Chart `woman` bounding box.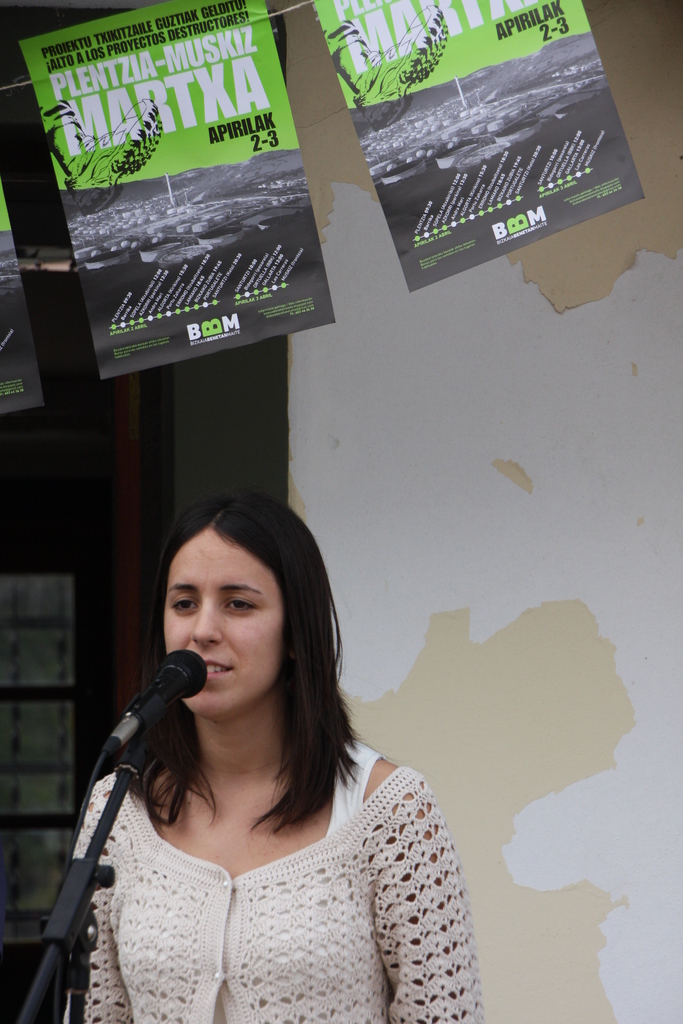
Charted: box=[0, 466, 525, 1023].
